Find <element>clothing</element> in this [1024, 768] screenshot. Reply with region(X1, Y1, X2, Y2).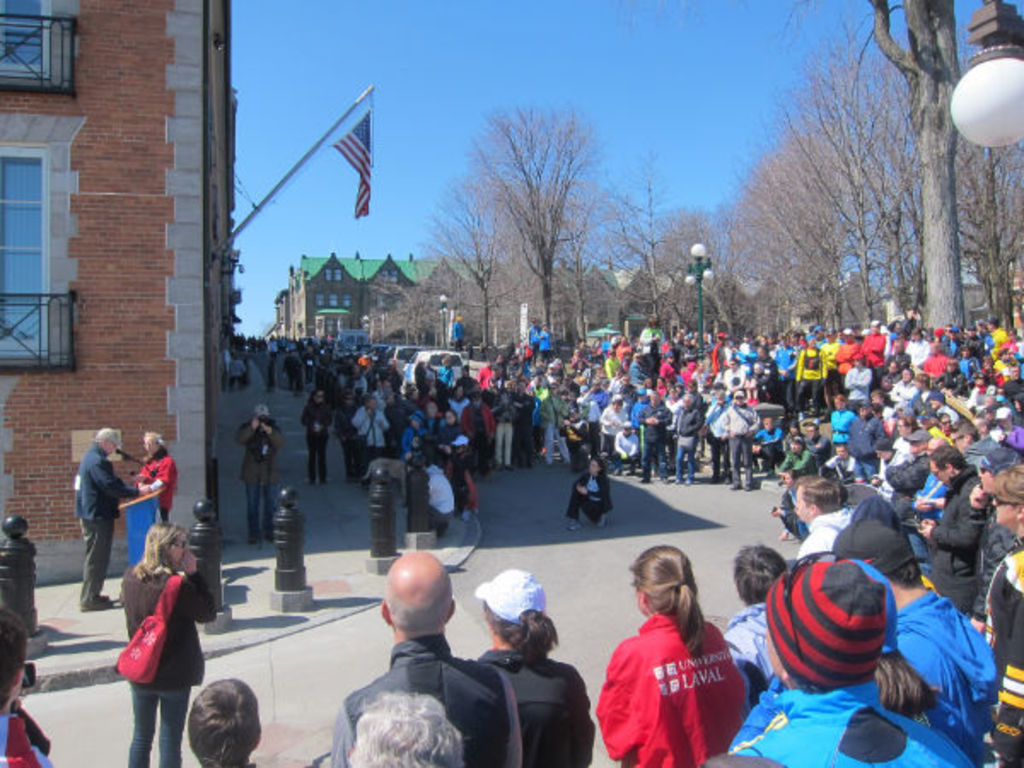
region(725, 672, 975, 766).
